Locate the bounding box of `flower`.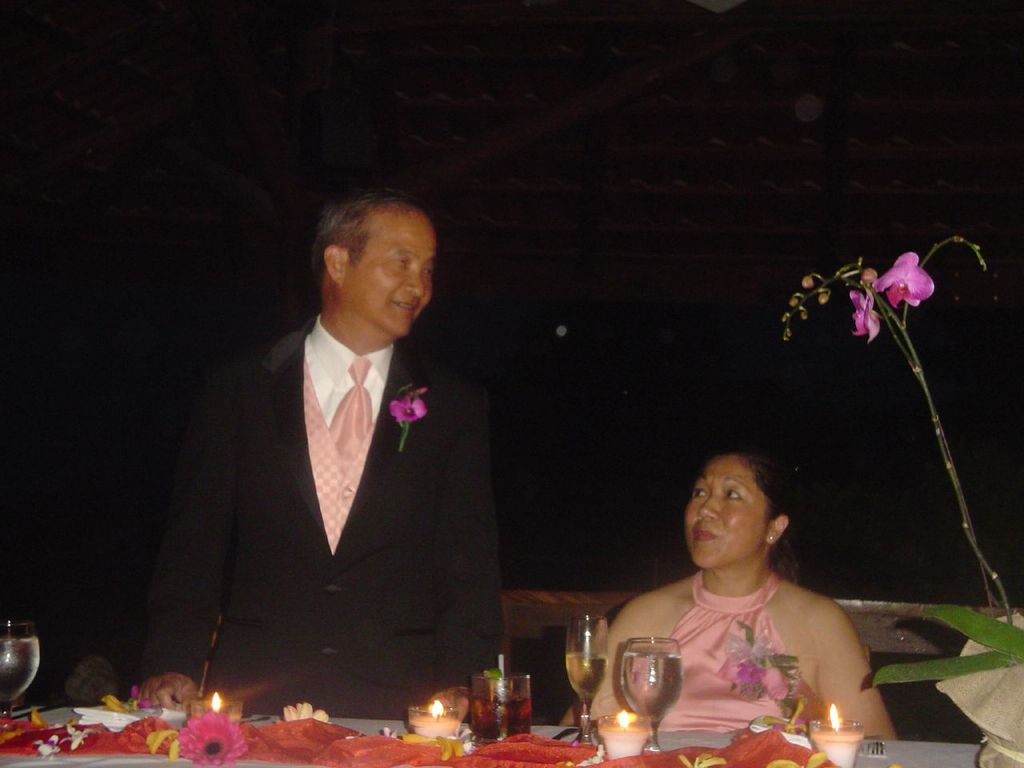
Bounding box: Rect(34, 730, 58, 760).
